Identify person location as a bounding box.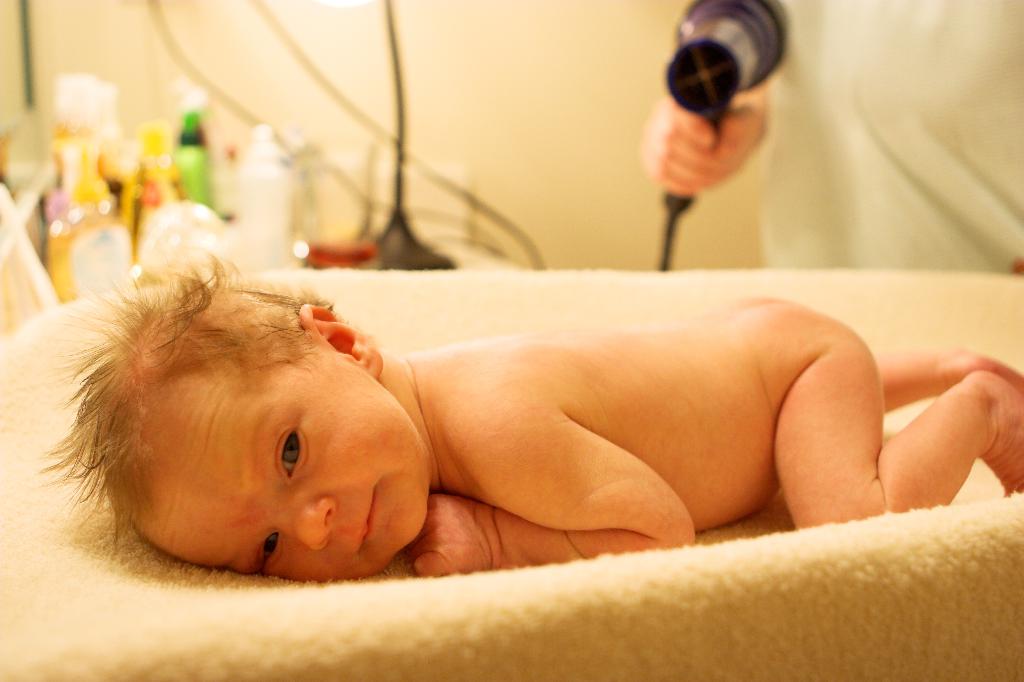
rect(40, 255, 1023, 576).
